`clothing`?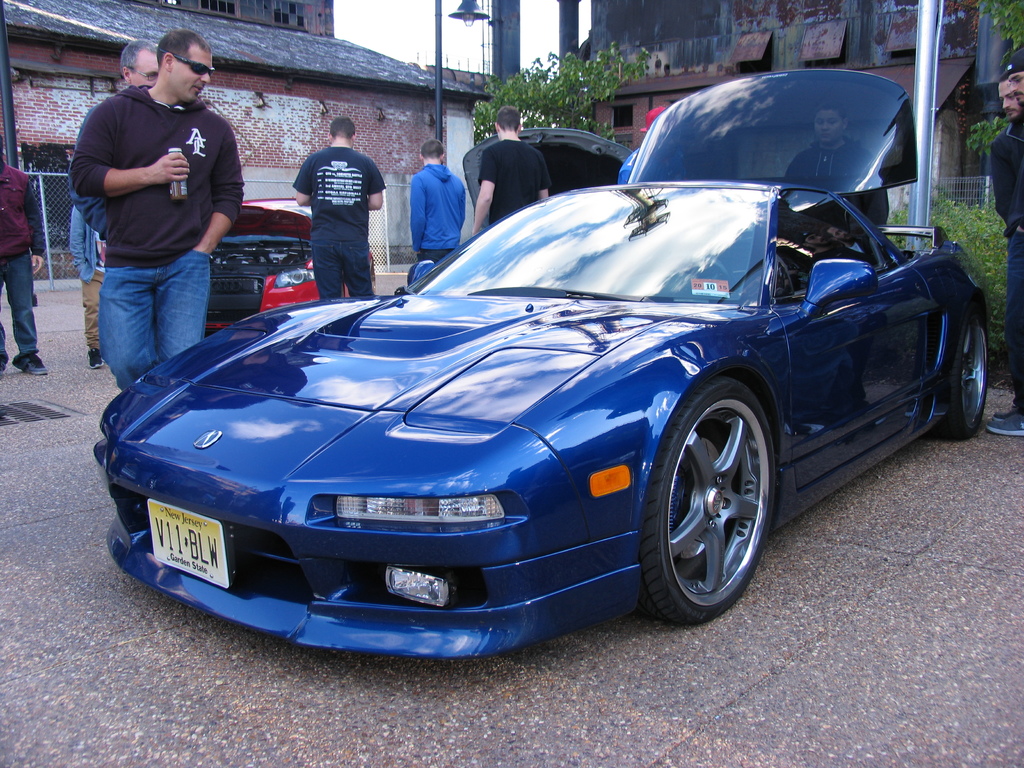
left=989, top=116, right=1023, bottom=407
